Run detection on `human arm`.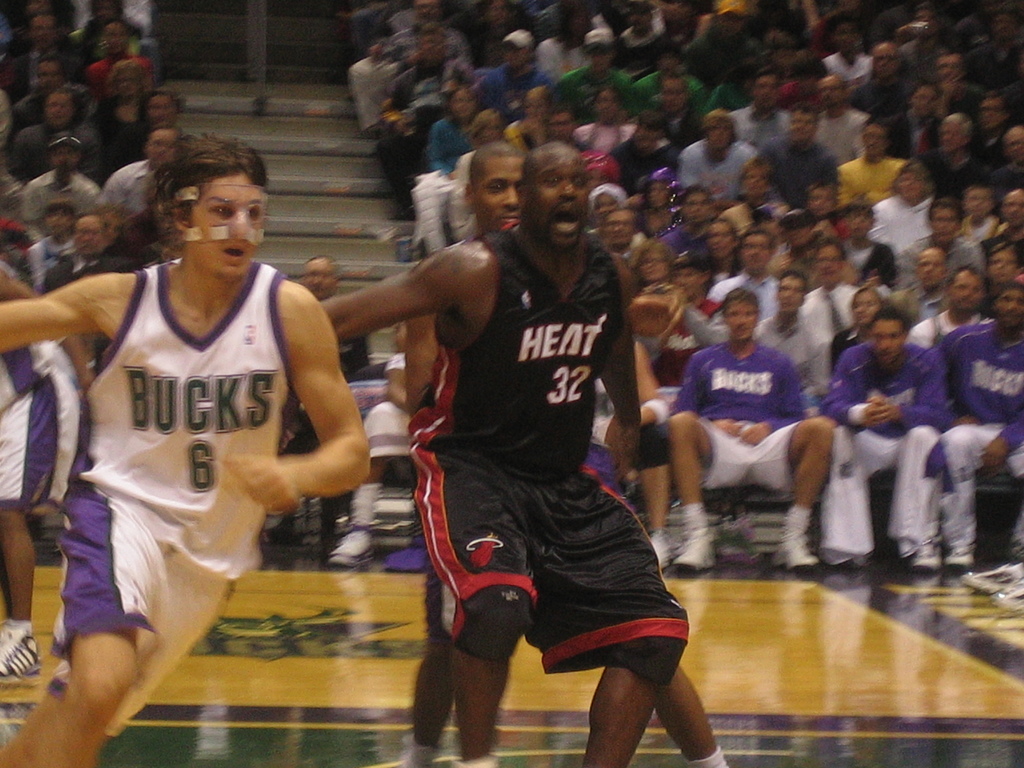
Result: bbox=[862, 352, 947, 431].
